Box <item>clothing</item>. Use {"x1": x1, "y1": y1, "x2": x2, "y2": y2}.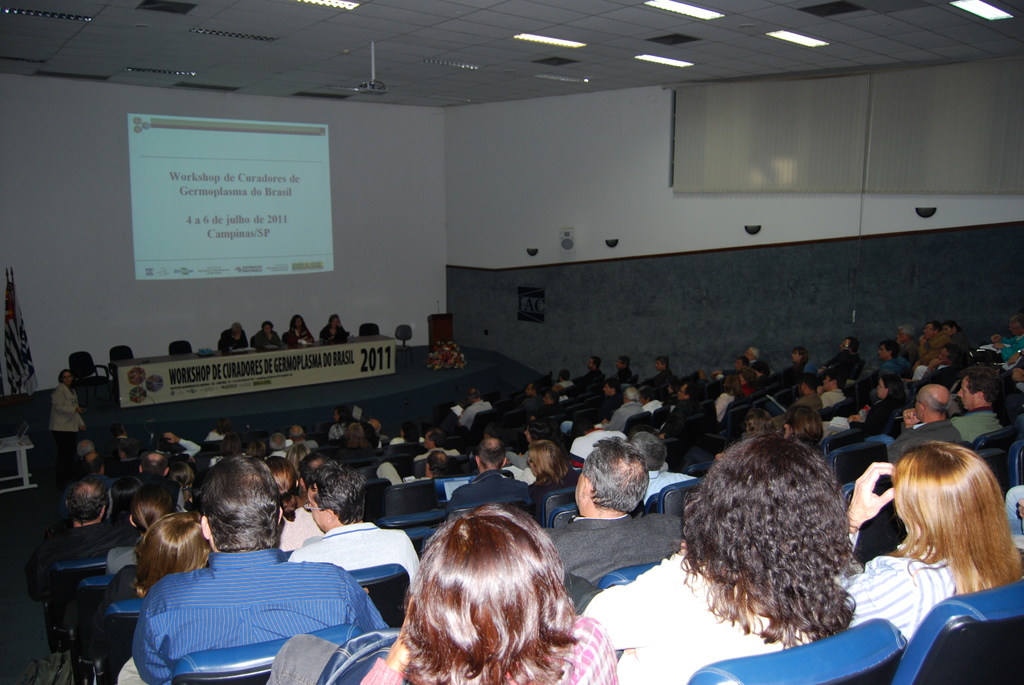
{"x1": 120, "y1": 530, "x2": 394, "y2": 676}.
